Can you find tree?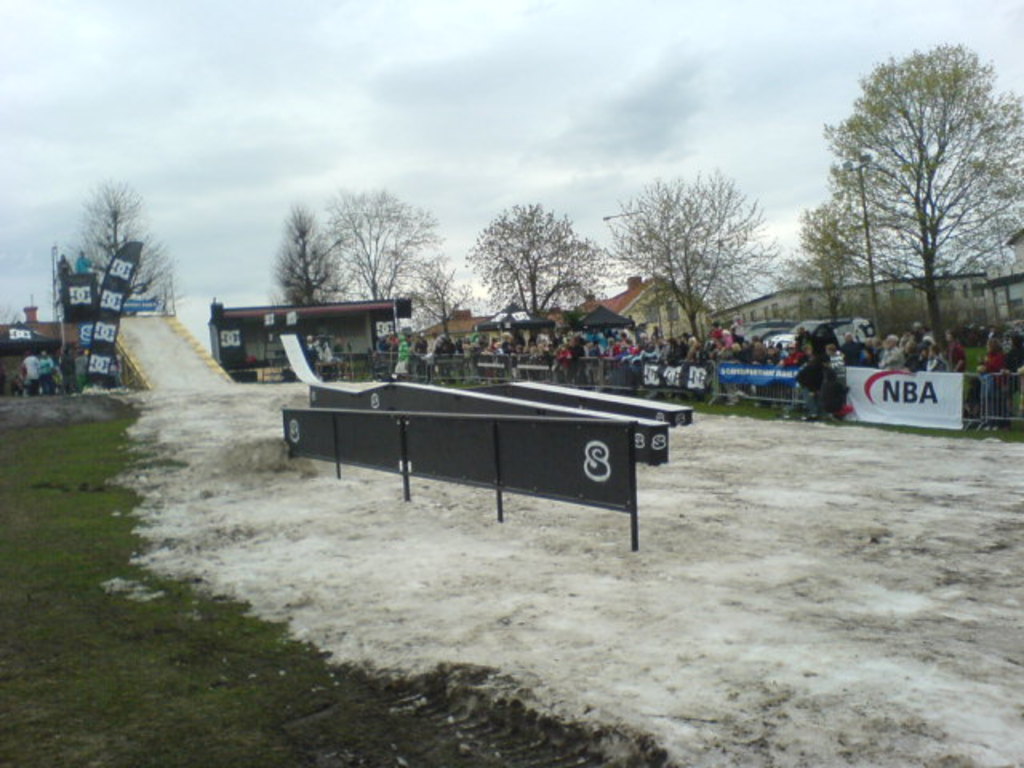
Yes, bounding box: rect(320, 184, 501, 334).
